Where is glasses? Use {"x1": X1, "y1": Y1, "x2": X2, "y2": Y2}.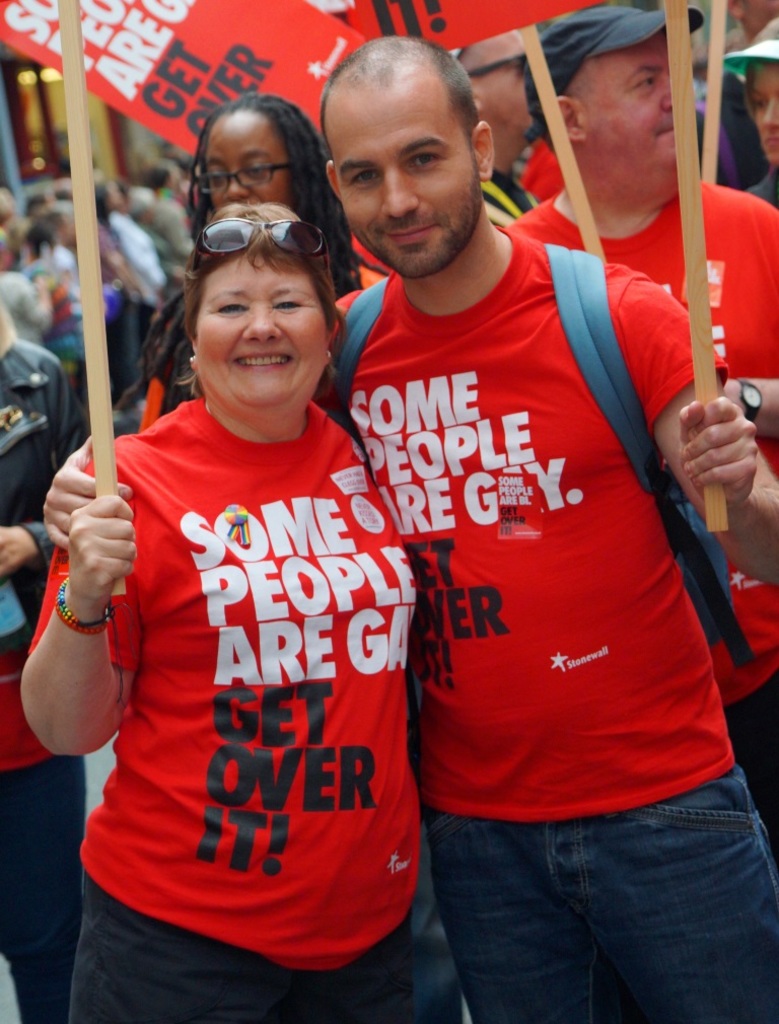
{"x1": 464, "y1": 50, "x2": 529, "y2": 77}.
